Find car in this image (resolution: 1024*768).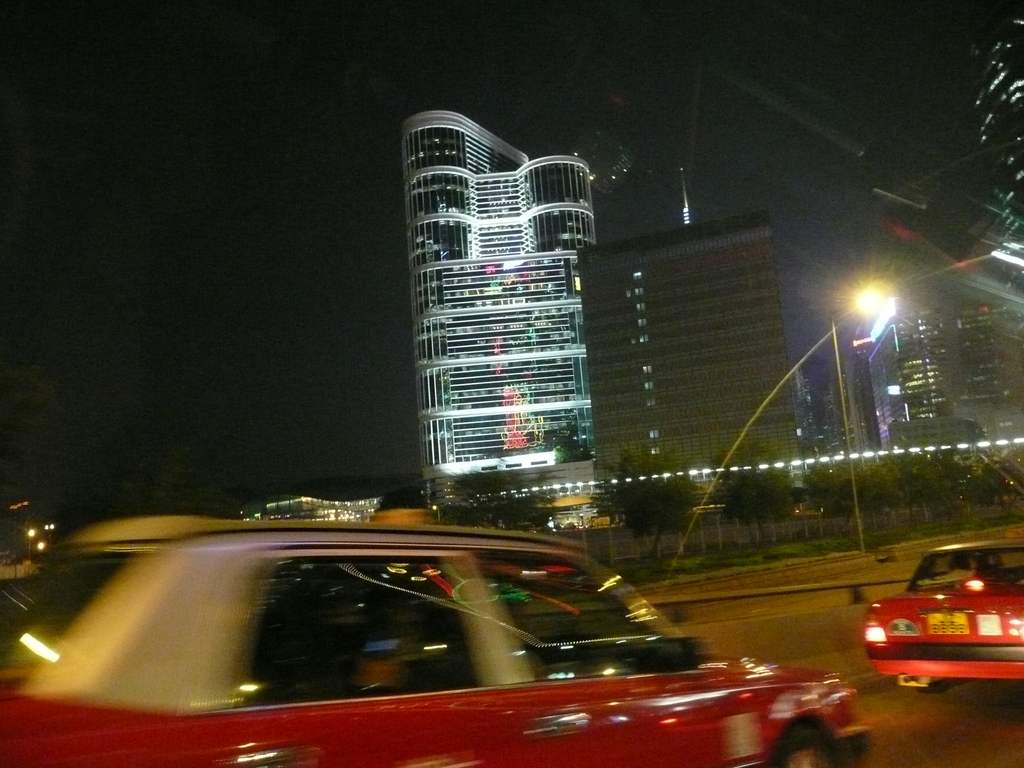
0:513:872:767.
